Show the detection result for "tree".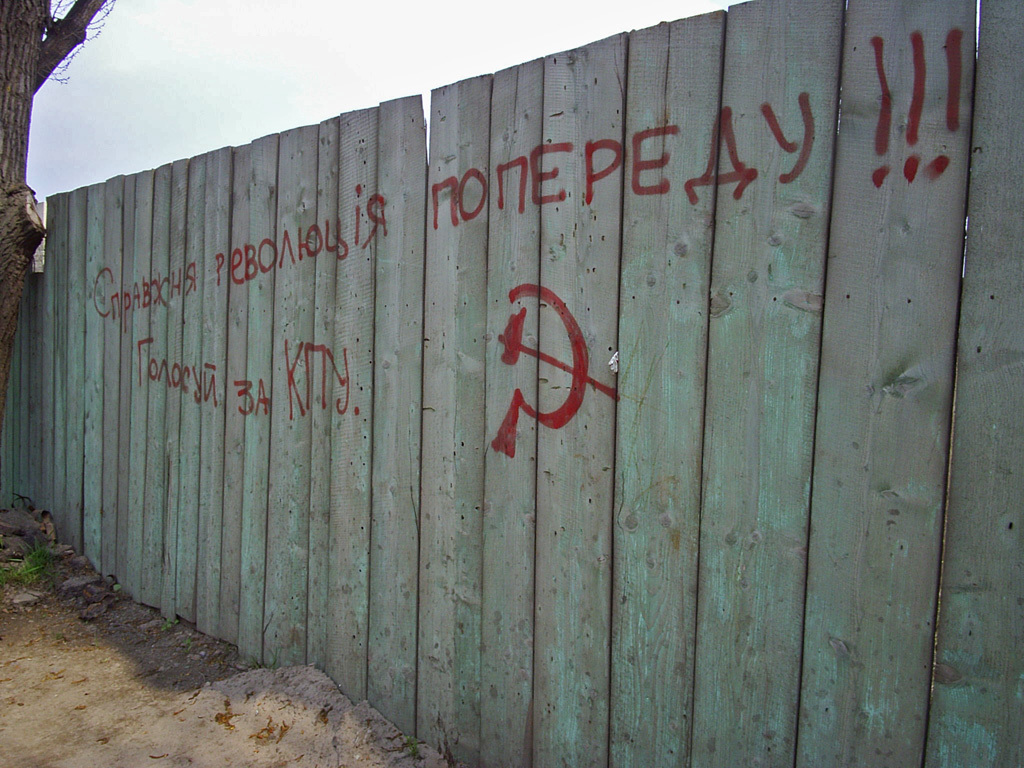
[0,0,110,404].
